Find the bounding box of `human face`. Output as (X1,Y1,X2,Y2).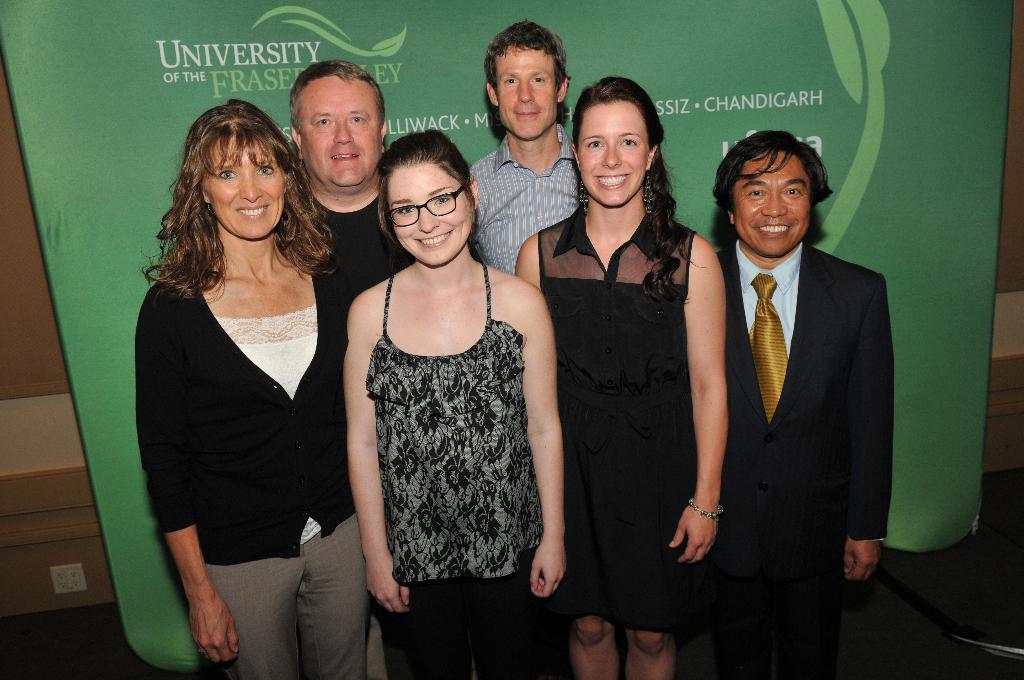
(208,127,285,240).
